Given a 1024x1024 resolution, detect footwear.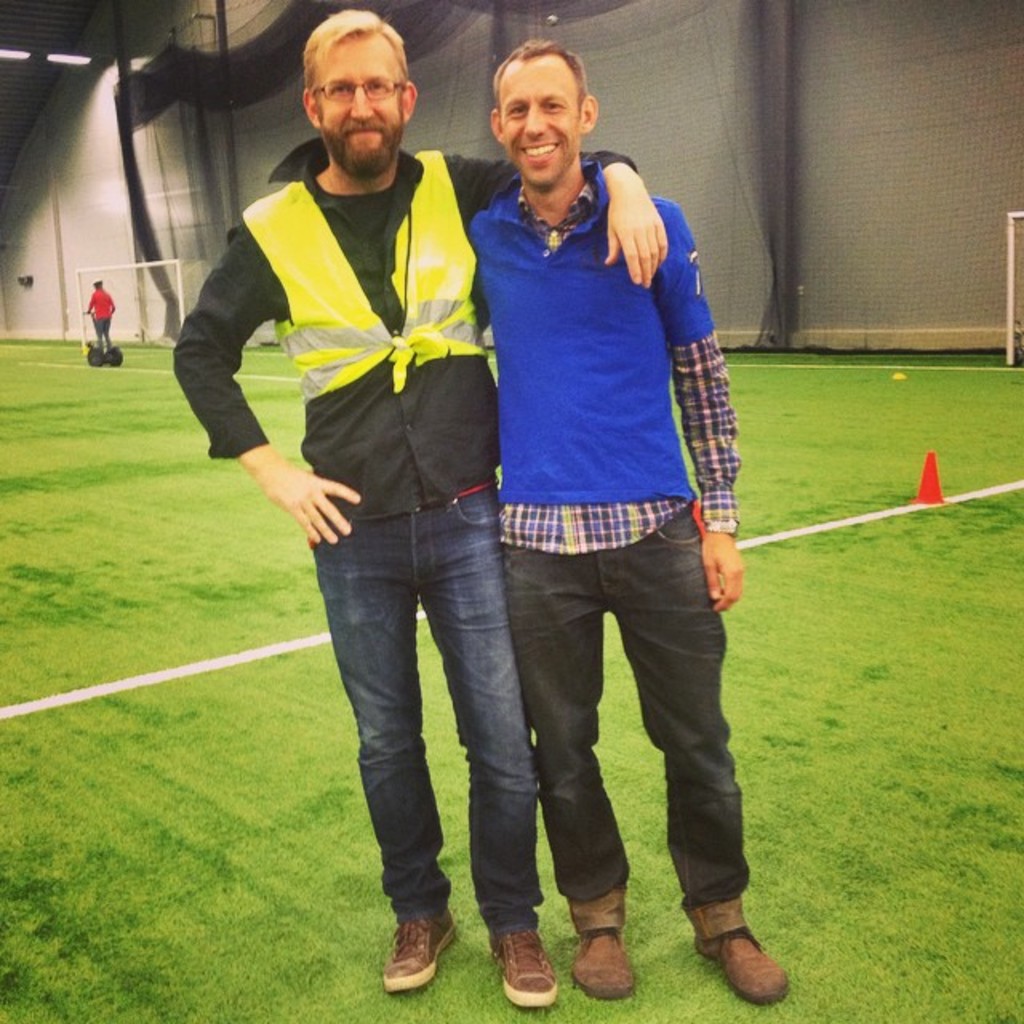
l=365, t=914, r=454, b=990.
